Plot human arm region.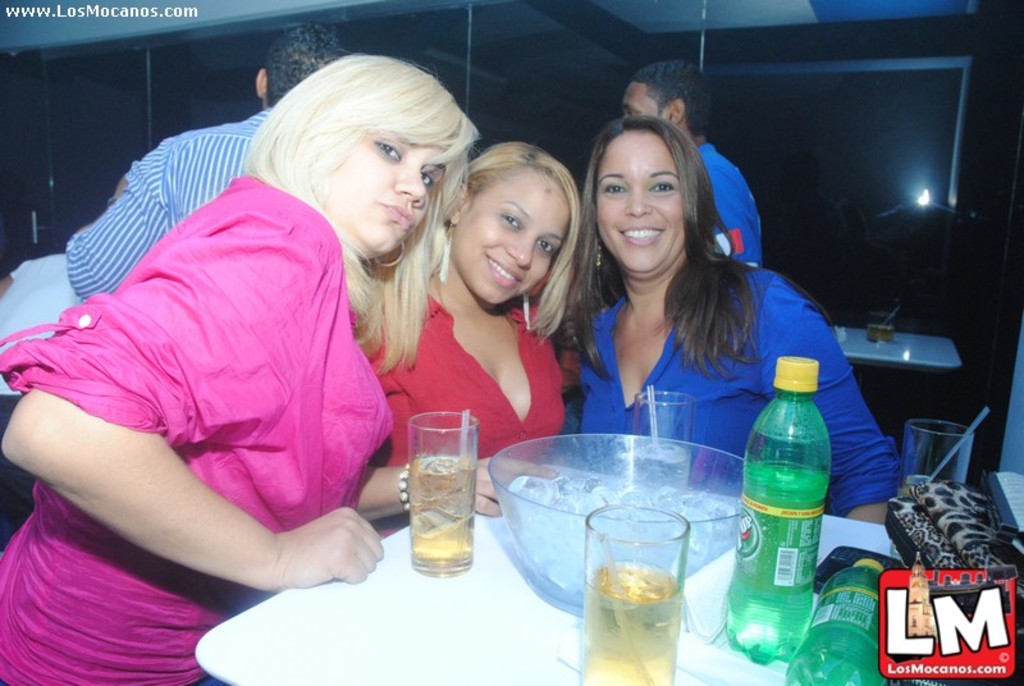
Plotted at <box>362,449,566,522</box>.
